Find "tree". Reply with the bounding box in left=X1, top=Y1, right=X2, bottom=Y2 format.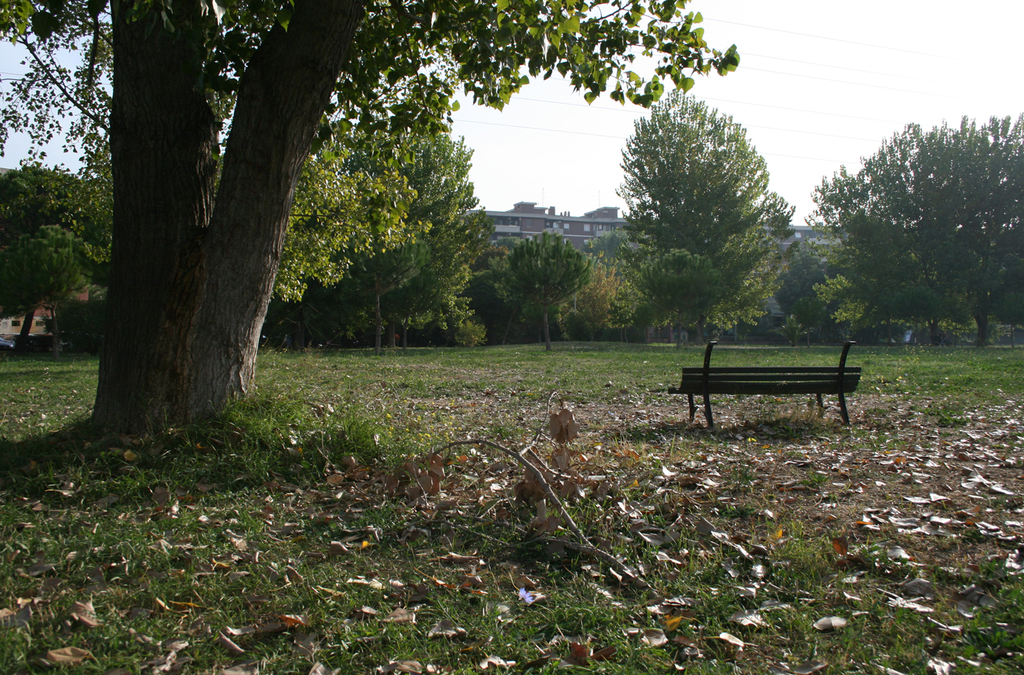
left=482, top=236, right=549, bottom=348.
